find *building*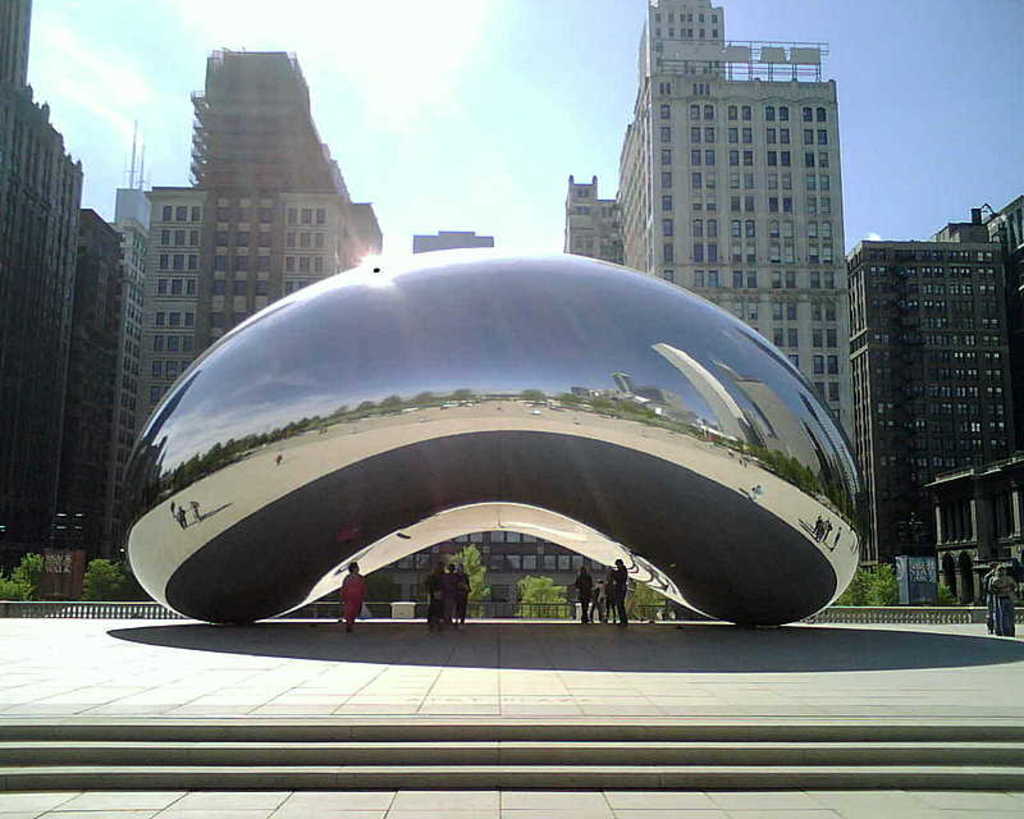
bbox(847, 198, 1023, 563)
